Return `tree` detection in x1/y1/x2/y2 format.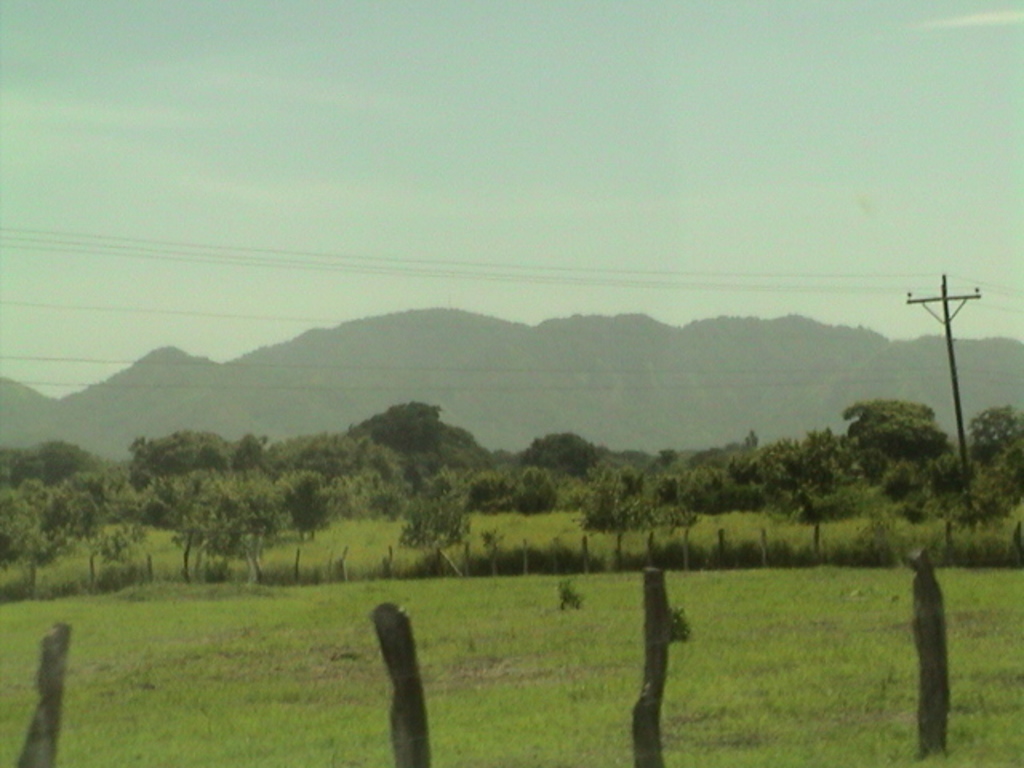
394/467/470/570.
